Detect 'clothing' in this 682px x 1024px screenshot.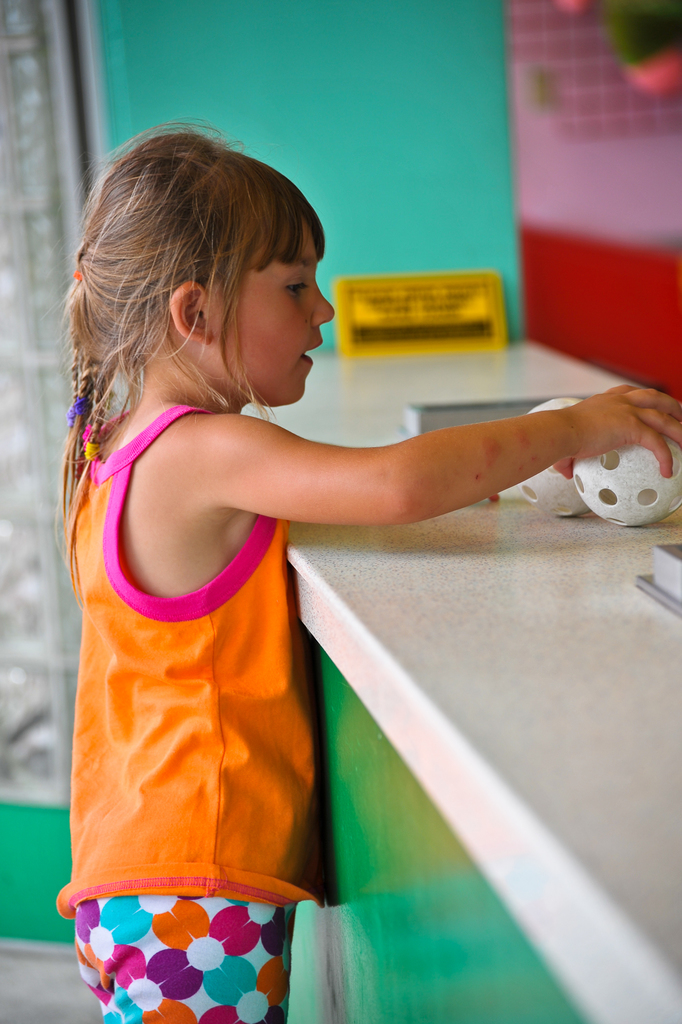
Detection: <box>56,360,346,953</box>.
